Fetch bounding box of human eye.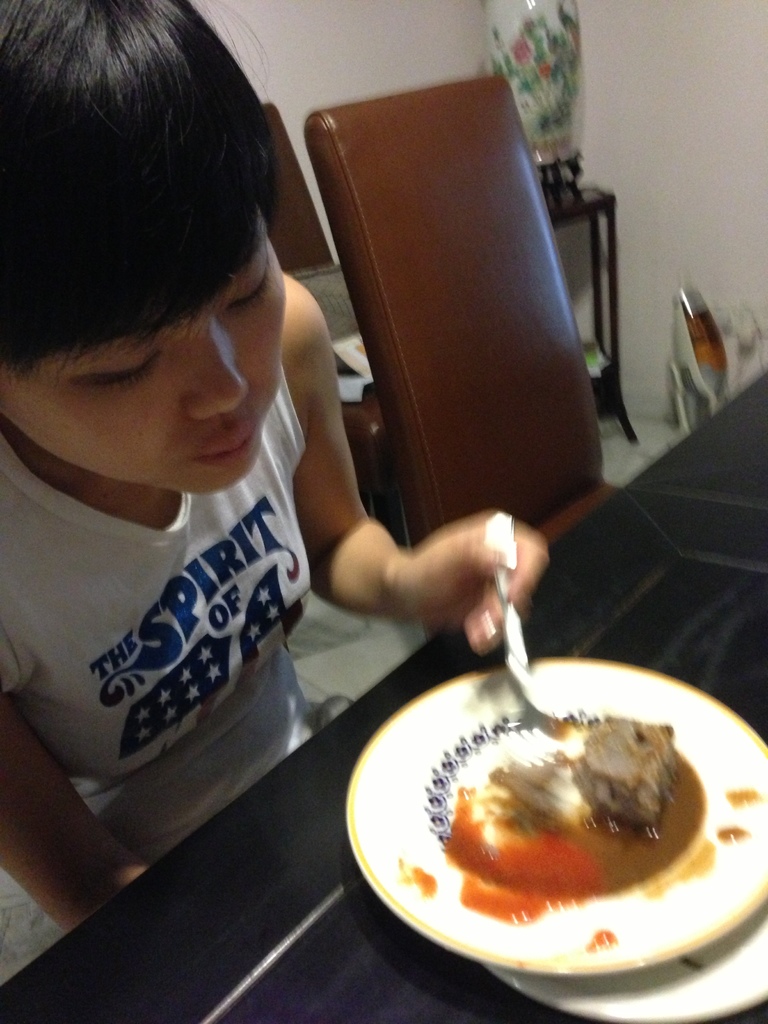
Bbox: <bbox>45, 325, 159, 390</bbox>.
